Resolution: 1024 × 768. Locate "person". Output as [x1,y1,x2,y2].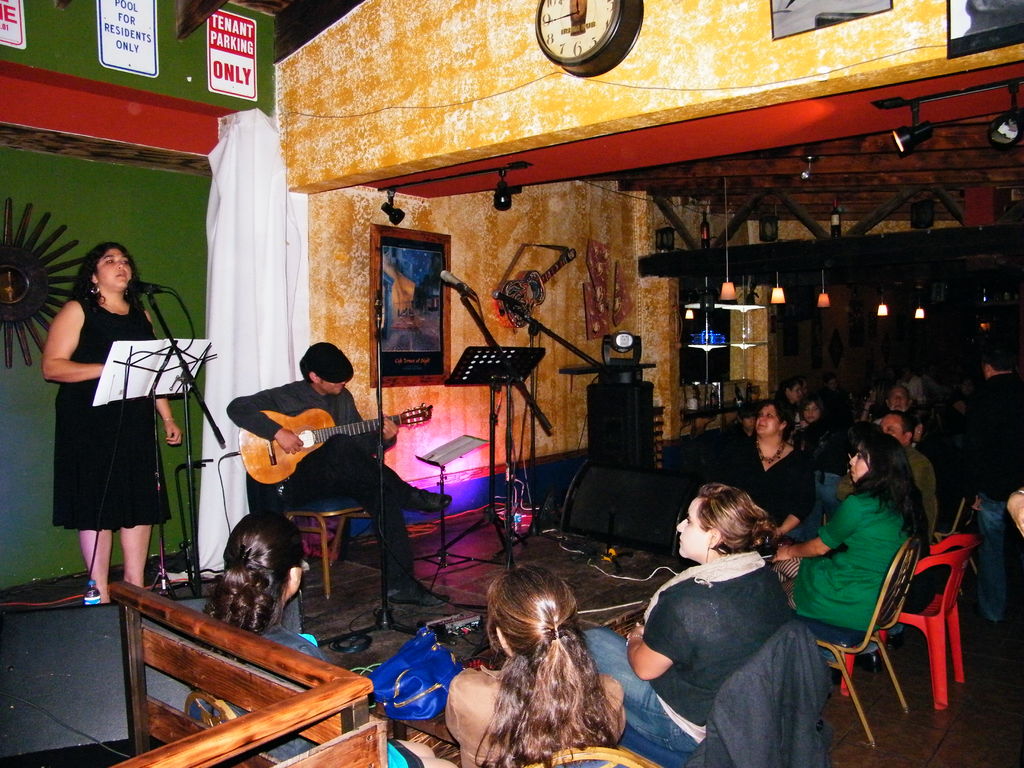
[218,349,456,617].
